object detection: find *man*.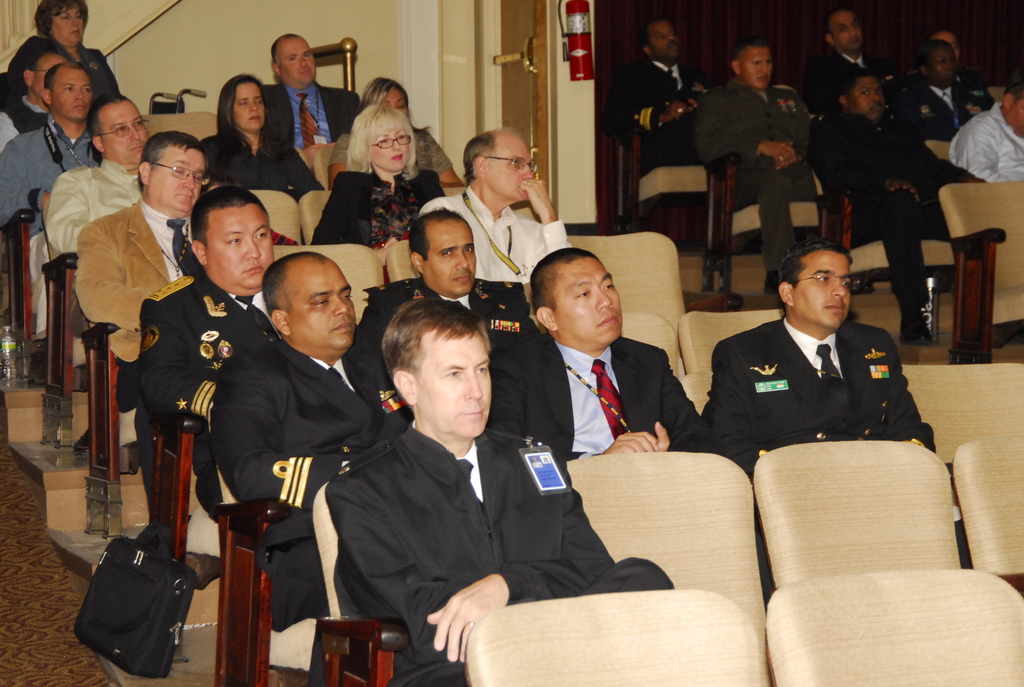
rect(329, 296, 690, 686).
